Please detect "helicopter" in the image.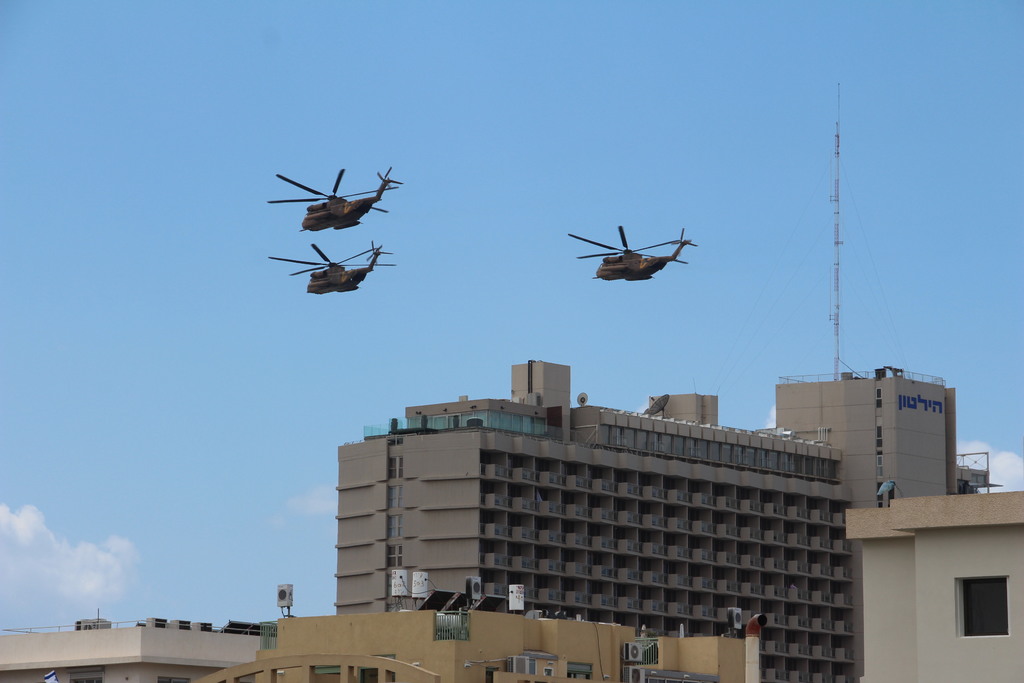
rect(268, 242, 397, 293).
